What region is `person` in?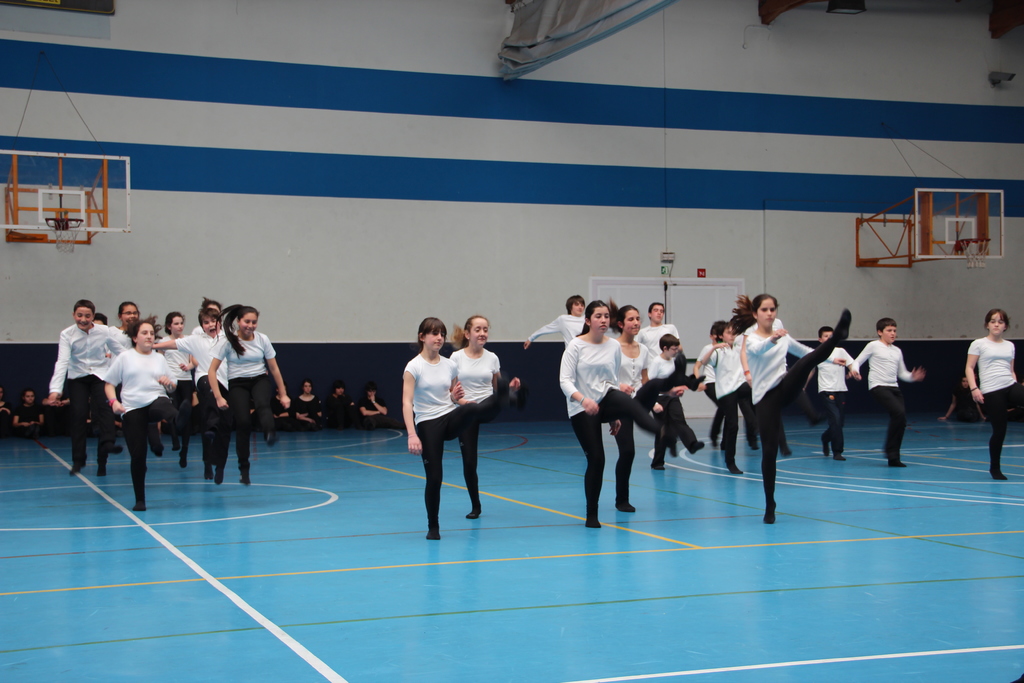
<bbox>446, 311, 518, 512</bbox>.
